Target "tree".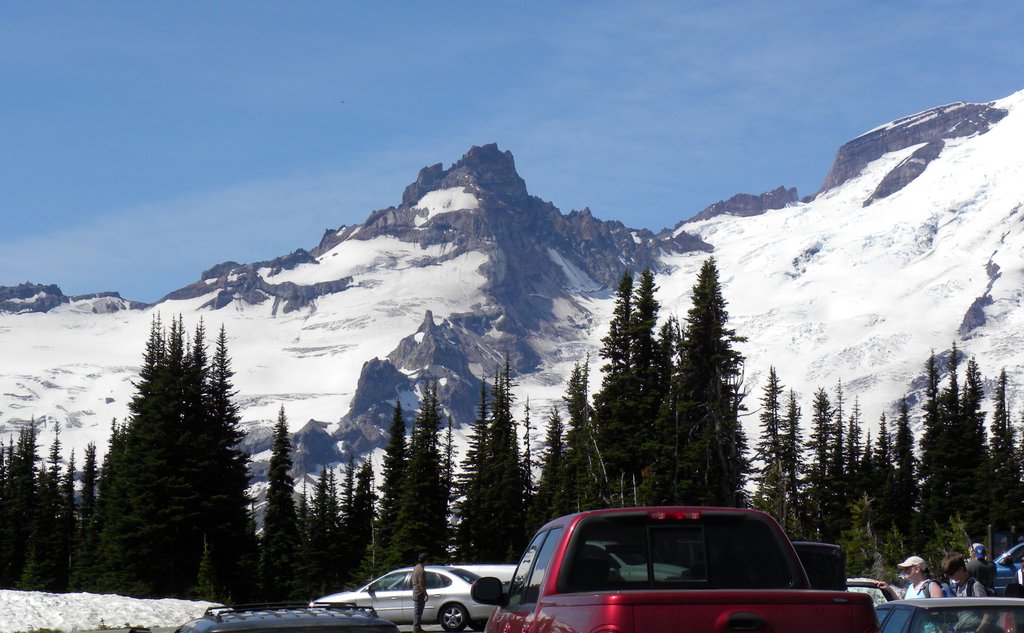
Target region: [435, 418, 464, 514].
